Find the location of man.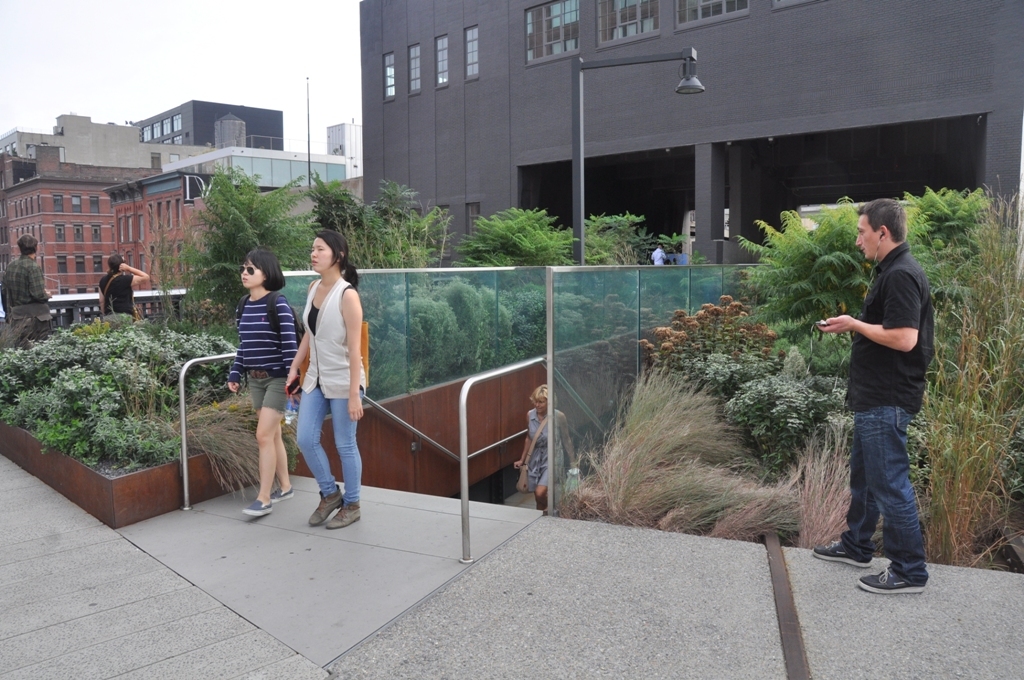
Location: region(825, 201, 951, 584).
